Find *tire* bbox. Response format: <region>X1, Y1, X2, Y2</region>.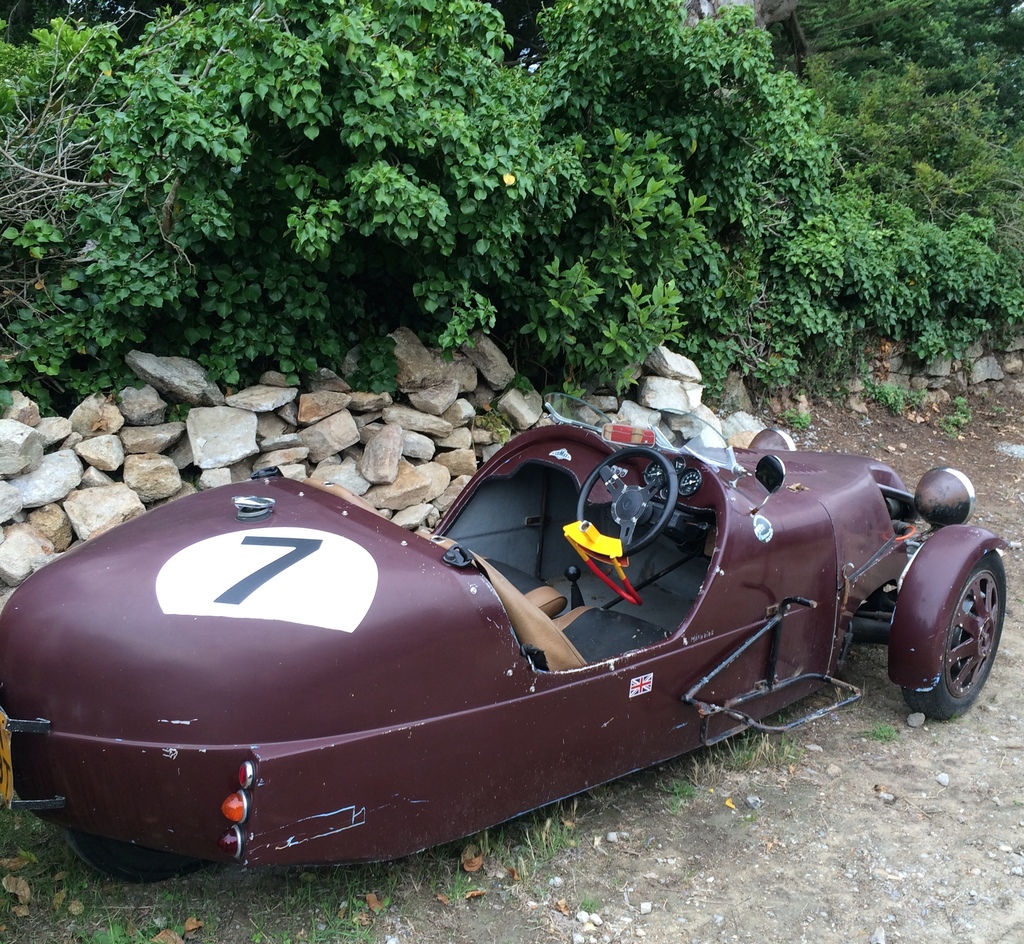
<region>52, 824, 215, 883</region>.
